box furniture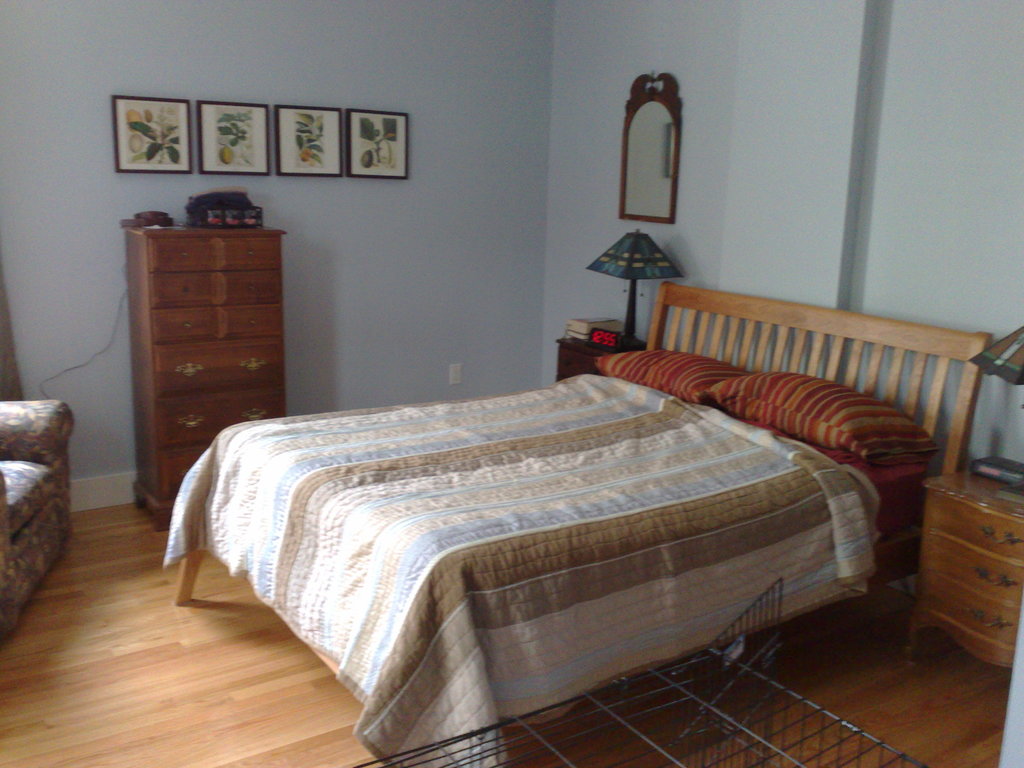
select_region(116, 220, 290, 528)
